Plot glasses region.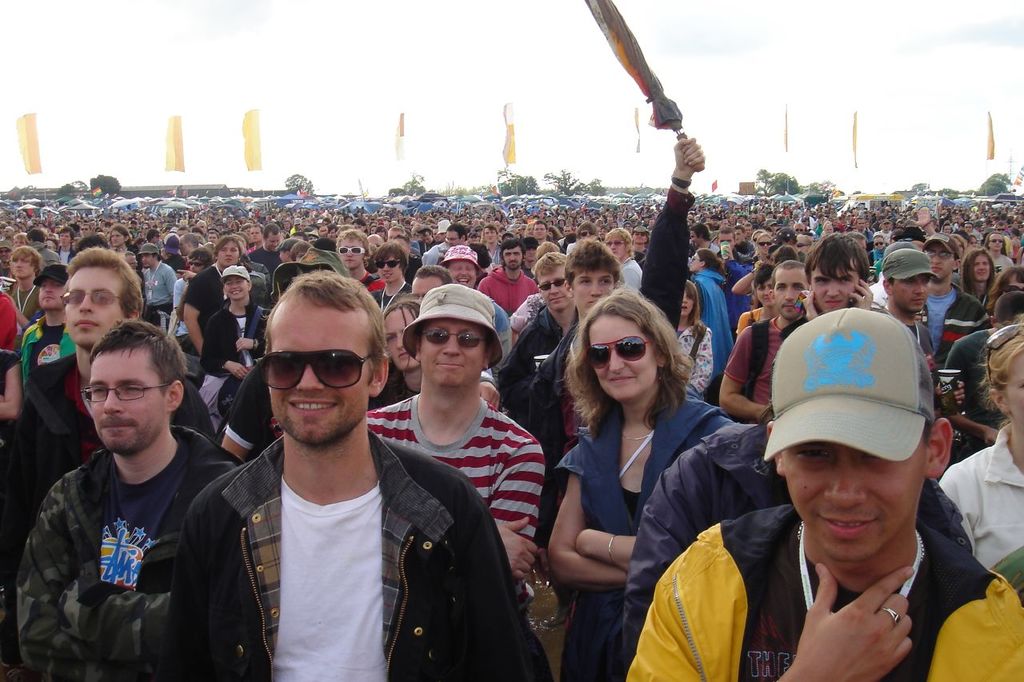
Plotted at region(926, 252, 956, 260).
